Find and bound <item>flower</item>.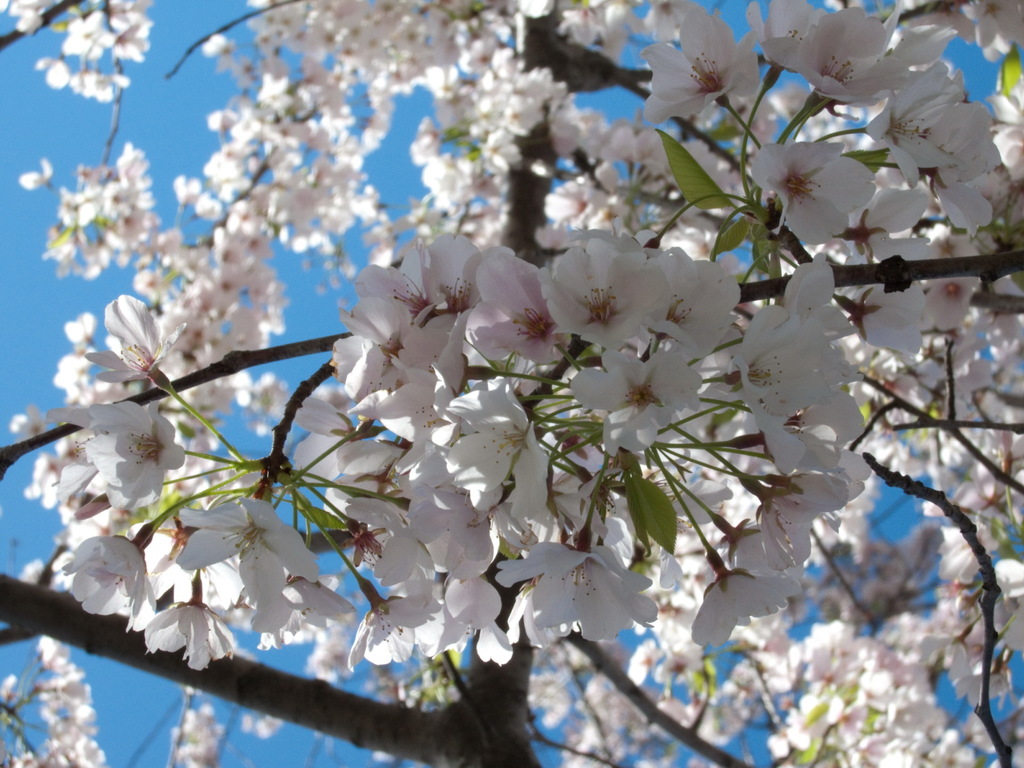
Bound: 143:509:245:605.
